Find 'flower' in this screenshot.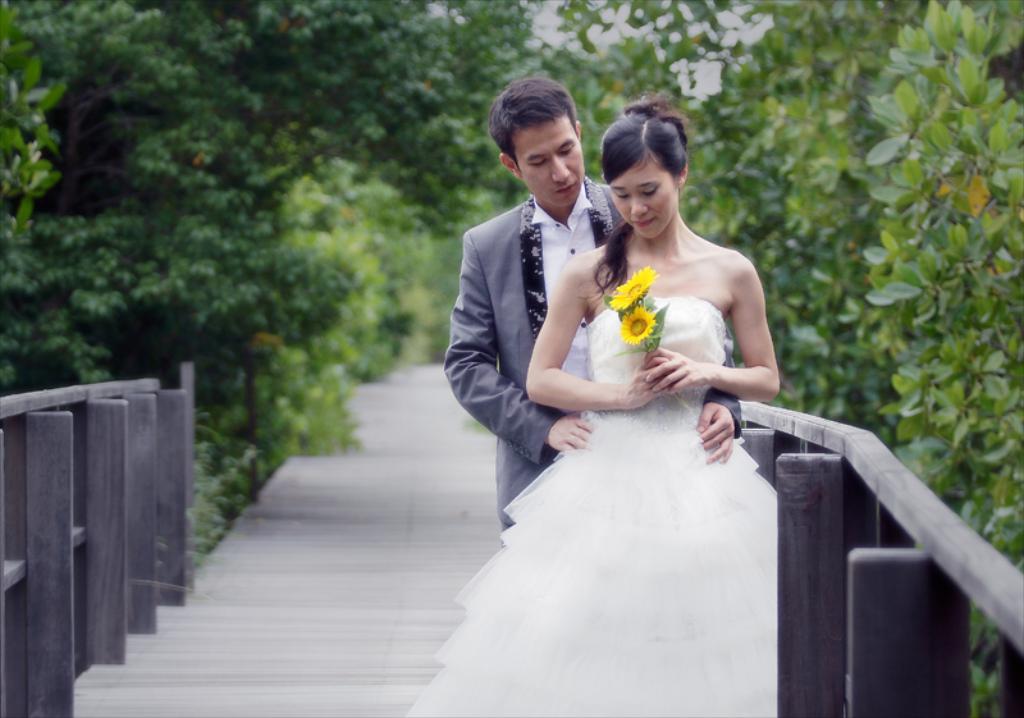
The bounding box for 'flower' is locate(618, 307, 655, 340).
